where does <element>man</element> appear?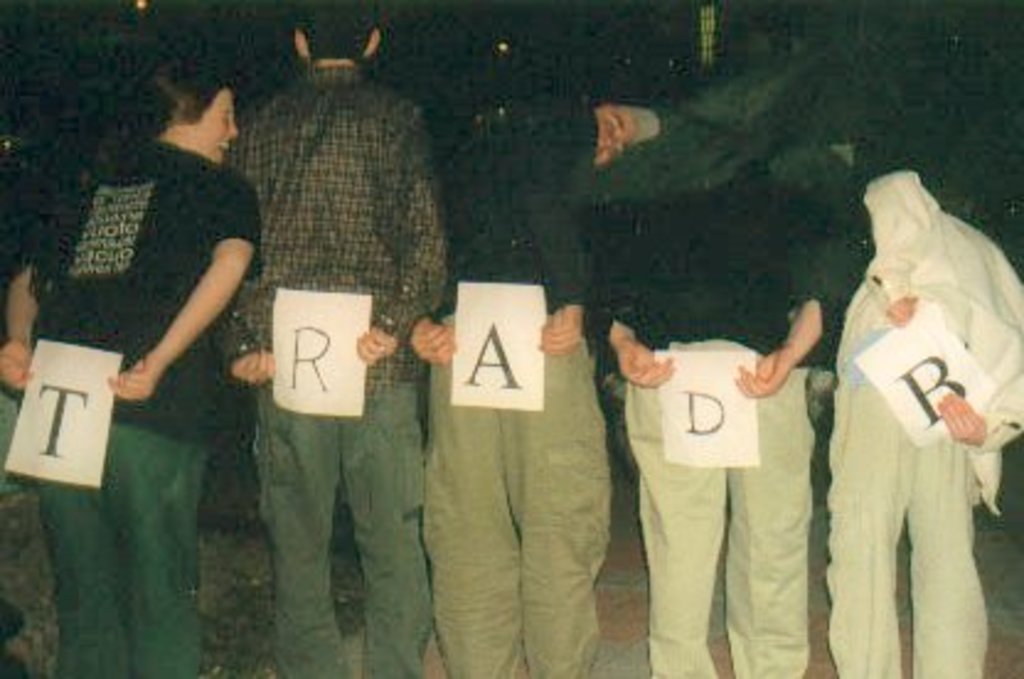
Appears at {"left": 409, "top": 96, "right": 610, "bottom": 677}.
